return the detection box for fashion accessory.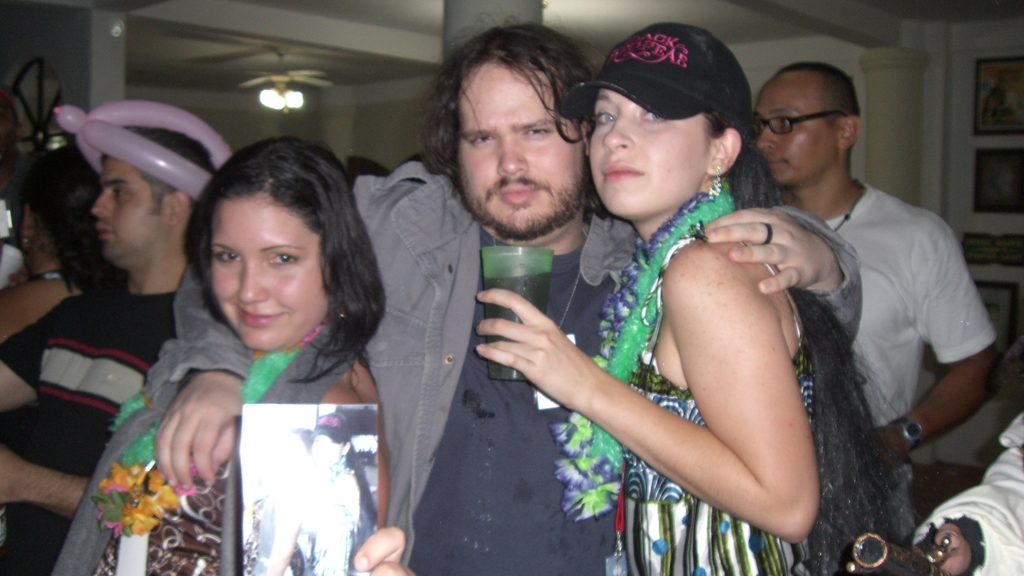
detection(23, 236, 35, 247).
